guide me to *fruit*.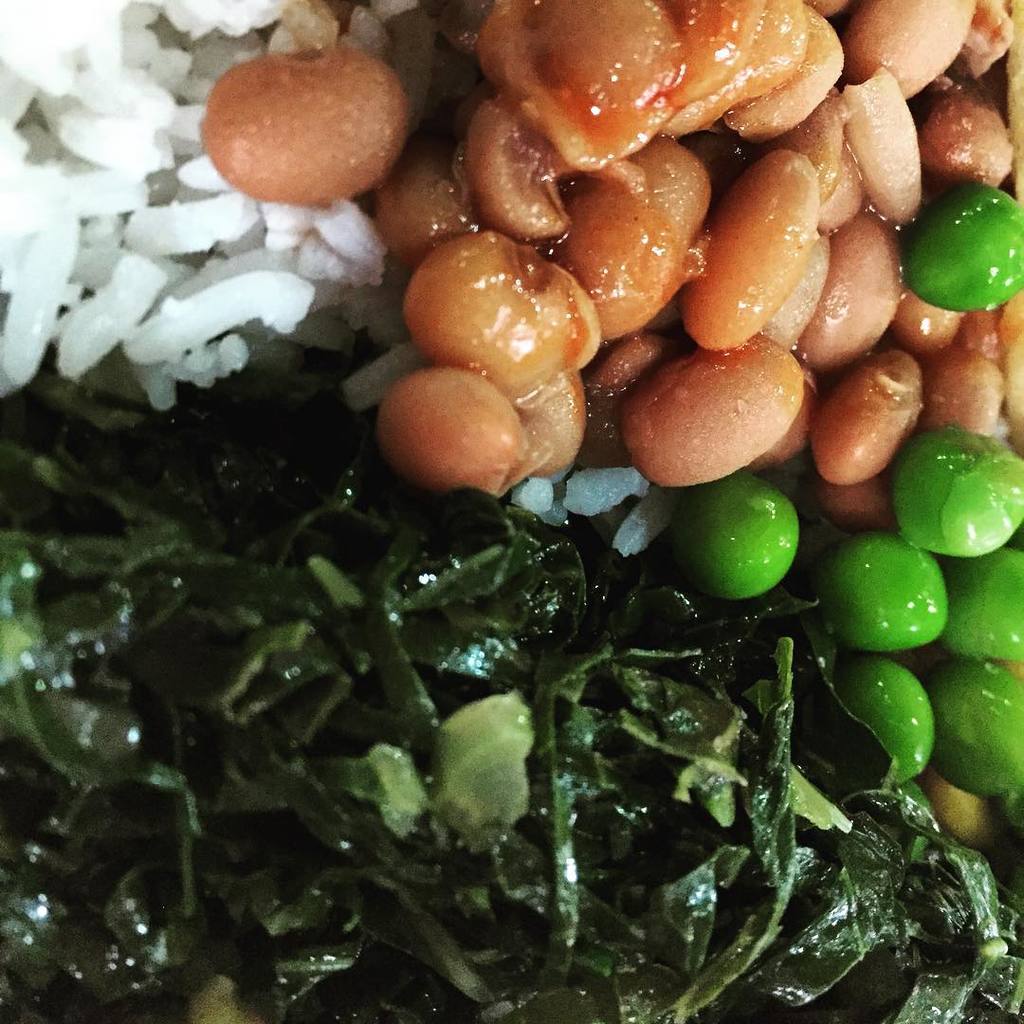
Guidance: box(544, 144, 725, 351).
